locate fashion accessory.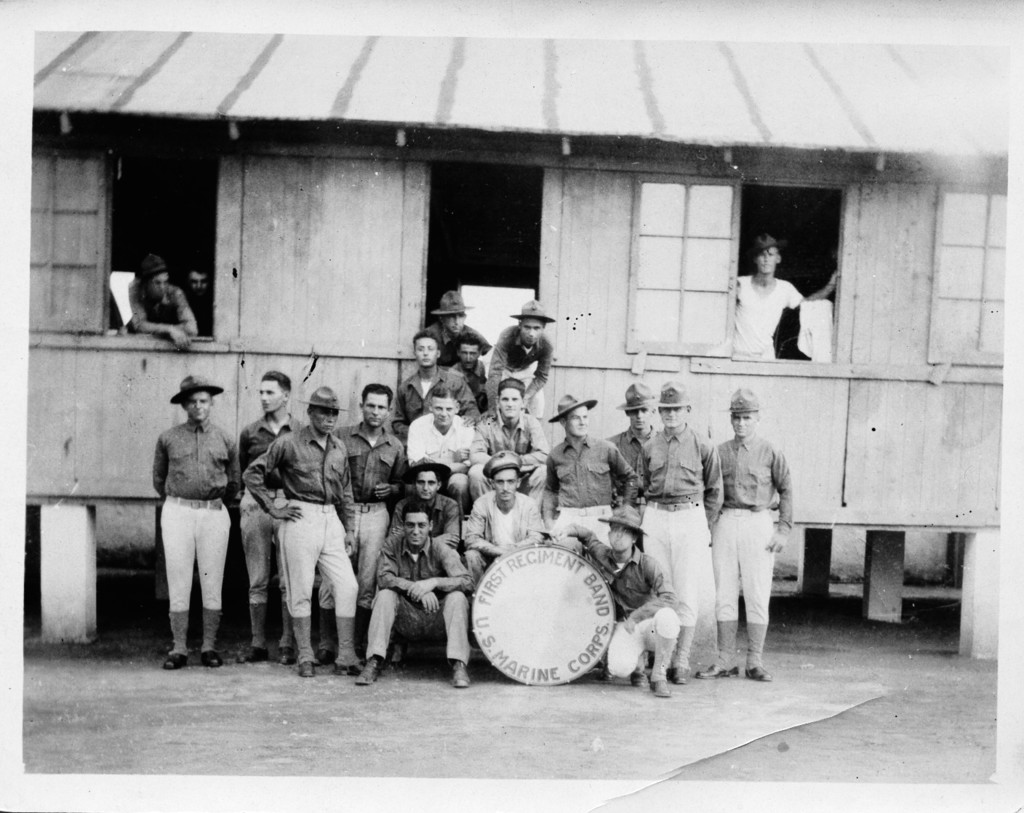
Bounding box: select_region(401, 457, 451, 484).
